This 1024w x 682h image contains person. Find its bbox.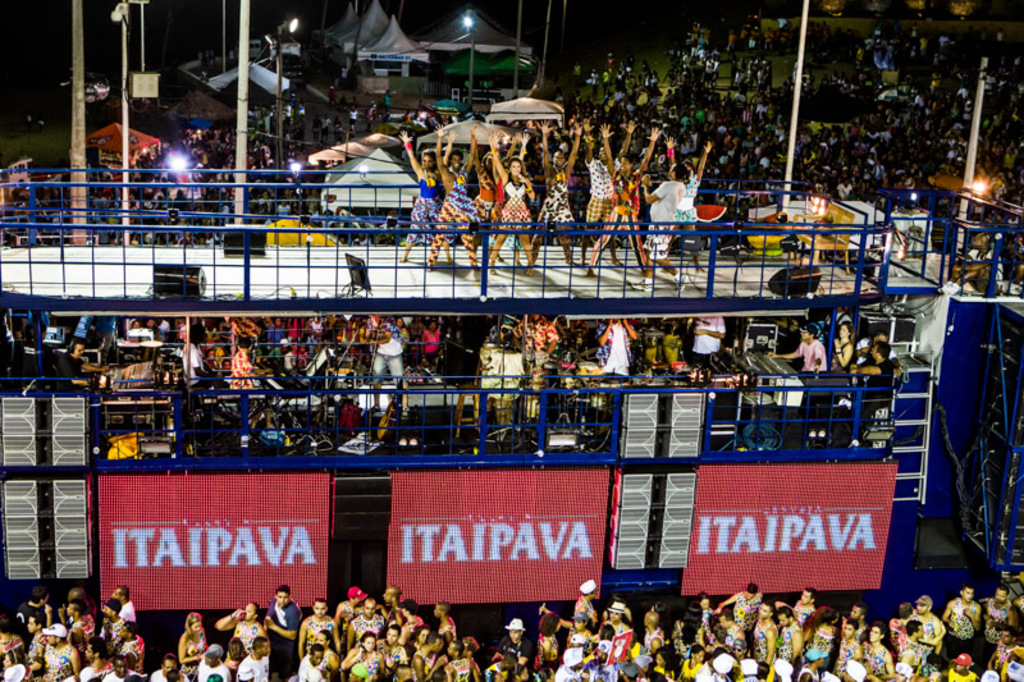
BBox(422, 120, 477, 279).
